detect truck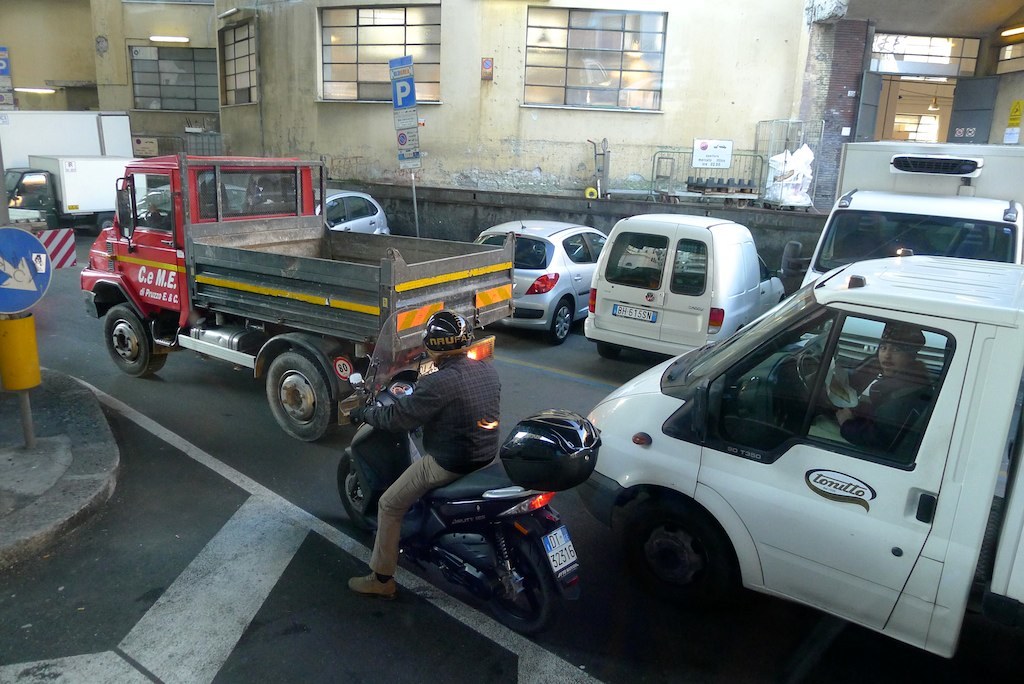
detection(75, 141, 523, 445)
